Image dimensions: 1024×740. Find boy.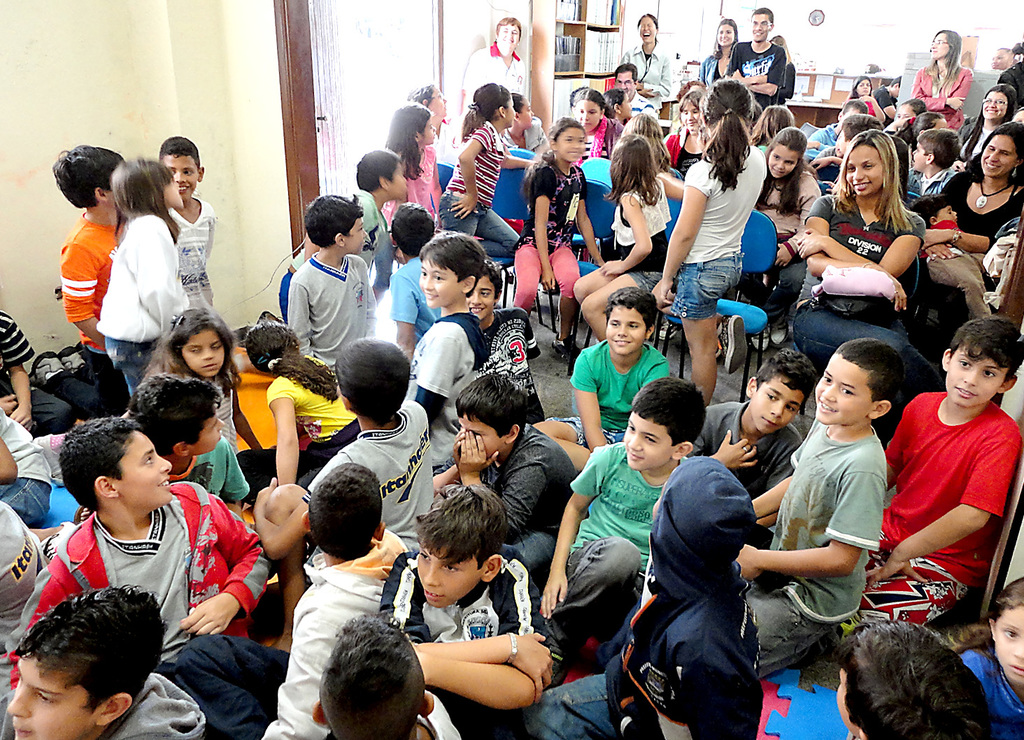
254:343:434:553.
